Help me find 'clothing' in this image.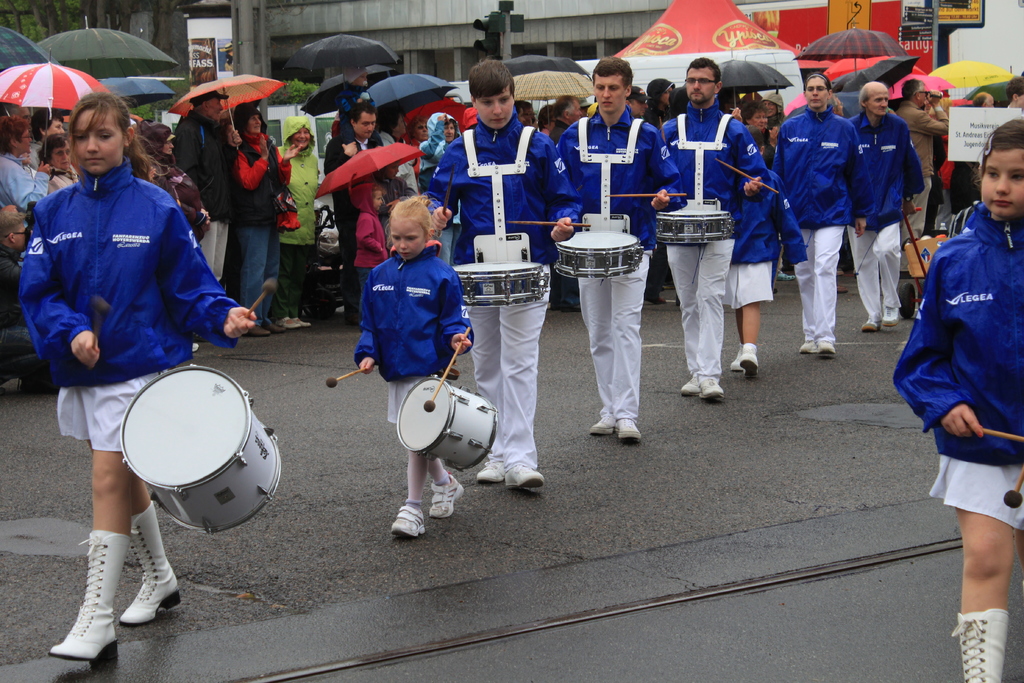
Found it: left=0, top=151, right=50, bottom=227.
